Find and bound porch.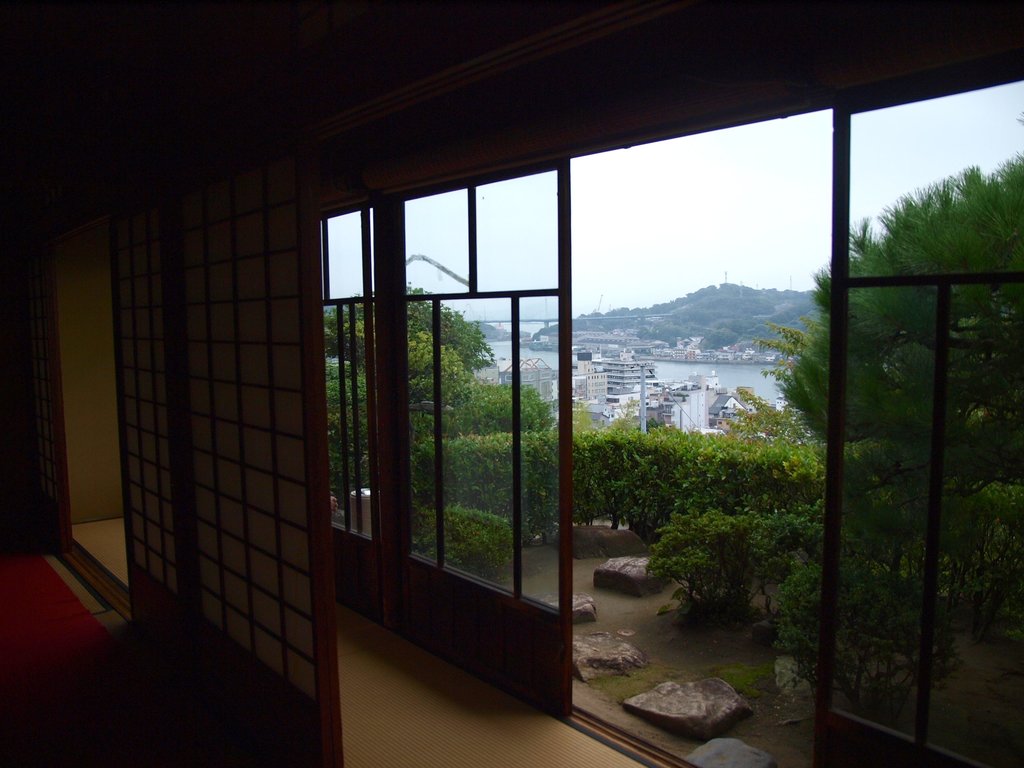
Bound: 264 278 1023 764.
